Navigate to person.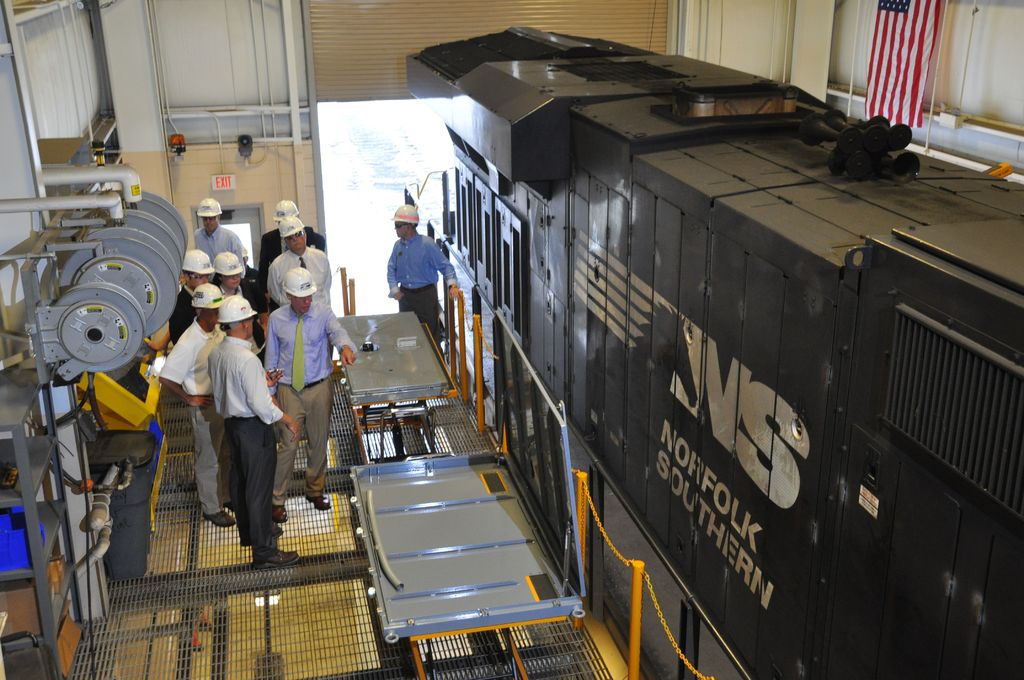
Navigation target: x1=249 y1=201 x2=329 y2=275.
